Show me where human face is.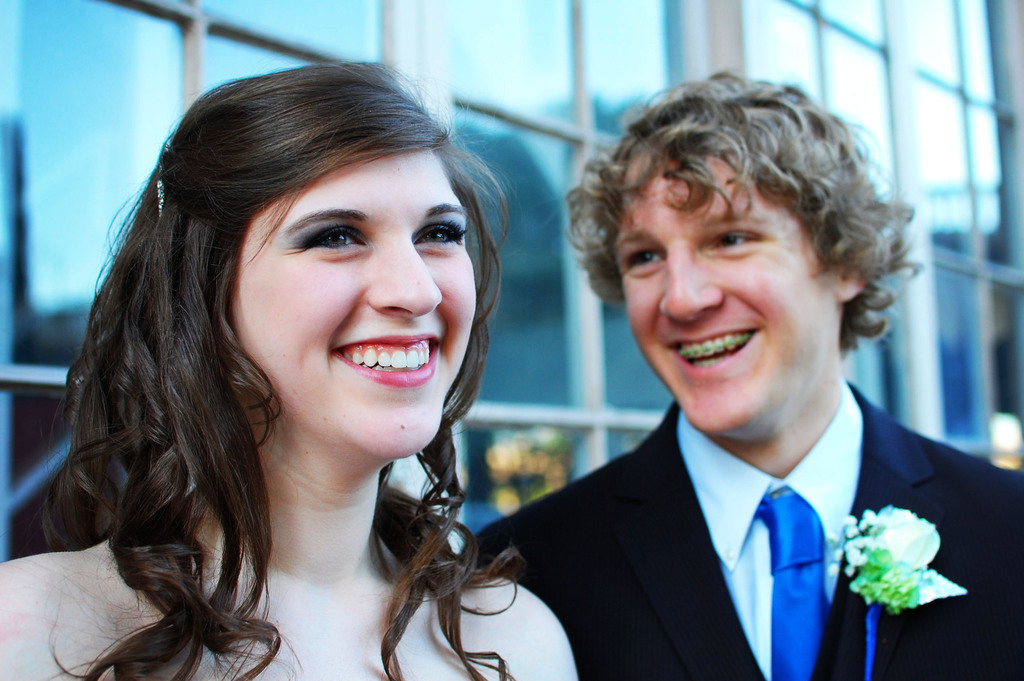
human face is at x1=228 y1=140 x2=477 y2=459.
